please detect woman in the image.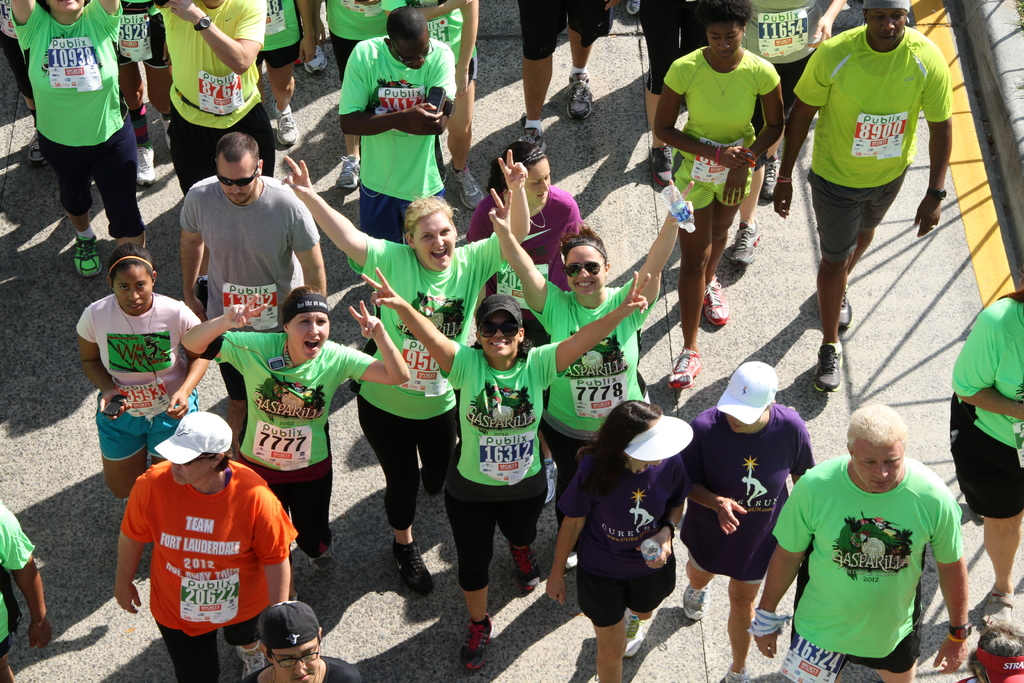
177/284/413/575.
